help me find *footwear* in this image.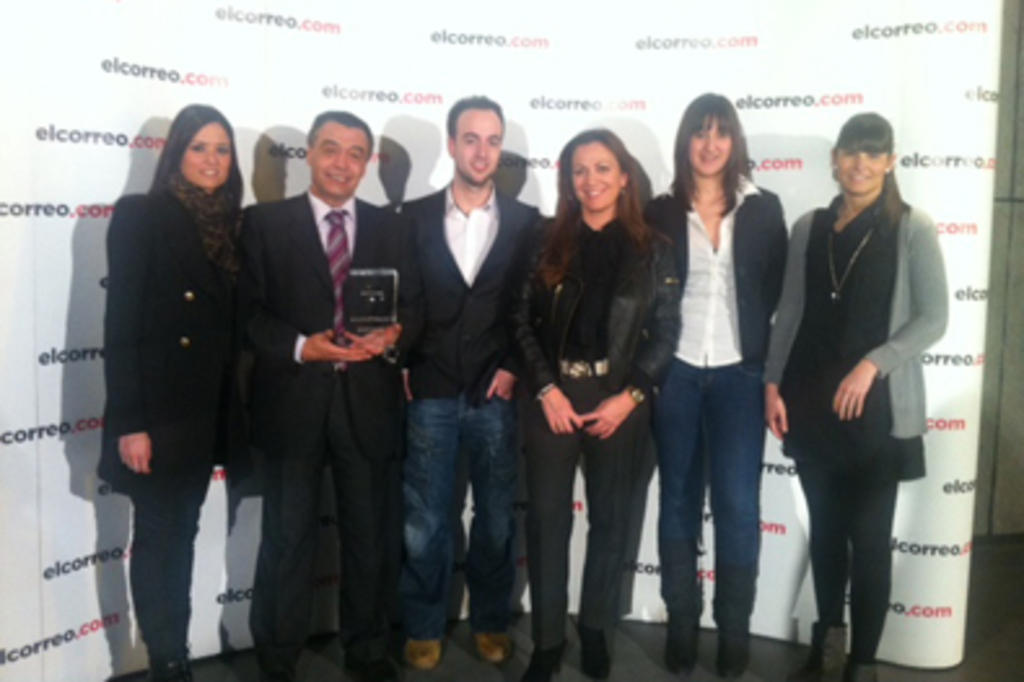
Found it: bbox=(321, 638, 355, 677).
